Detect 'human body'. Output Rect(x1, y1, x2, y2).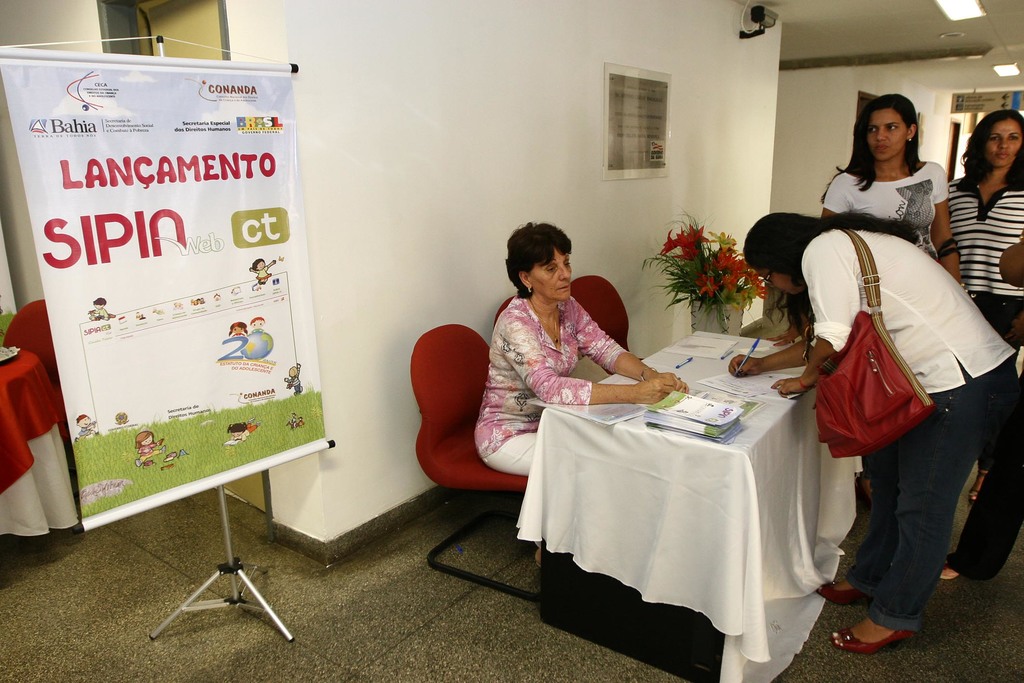
Rect(227, 320, 247, 335).
